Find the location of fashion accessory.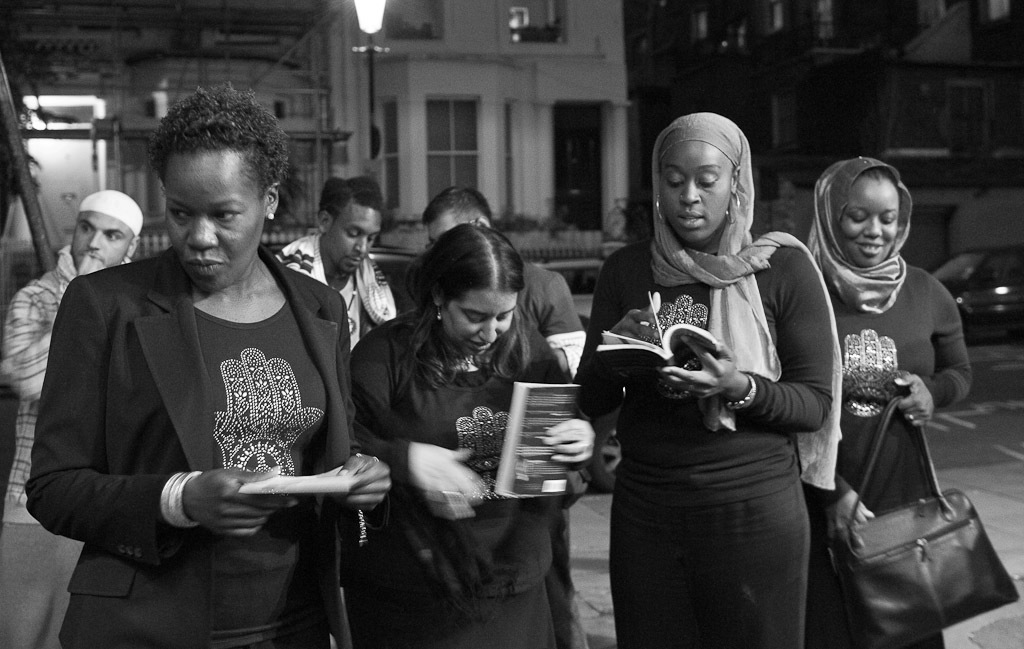
Location: [827,392,1012,648].
